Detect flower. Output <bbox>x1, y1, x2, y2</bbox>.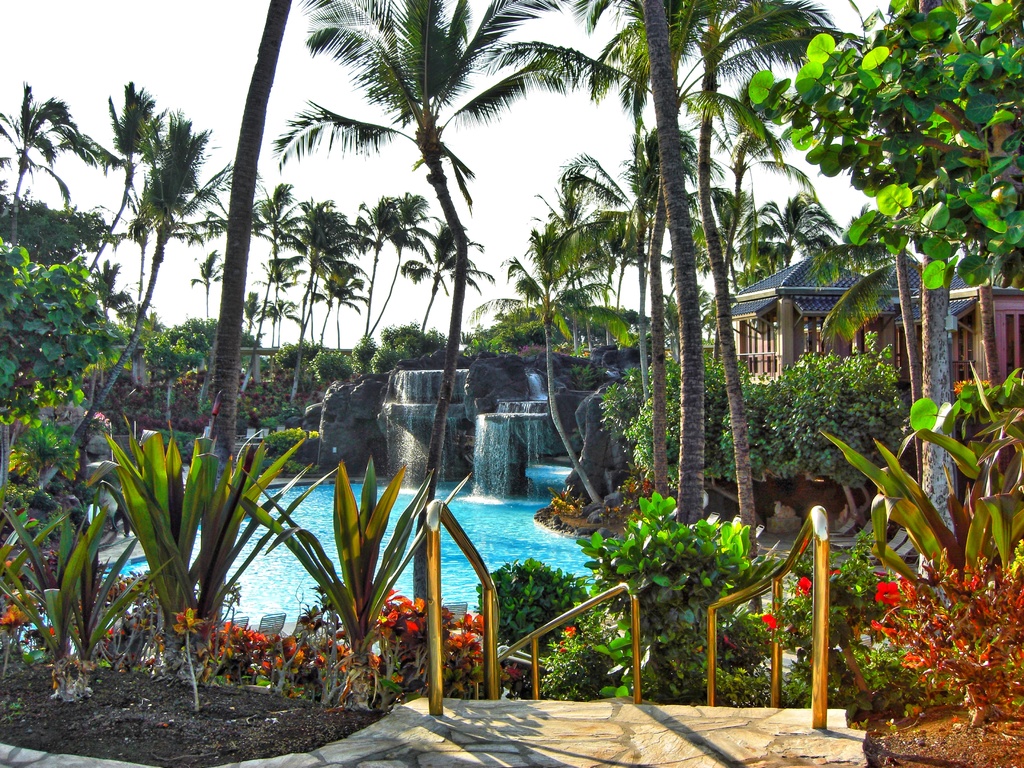
<bbox>561, 623, 577, 641</bbox>.
